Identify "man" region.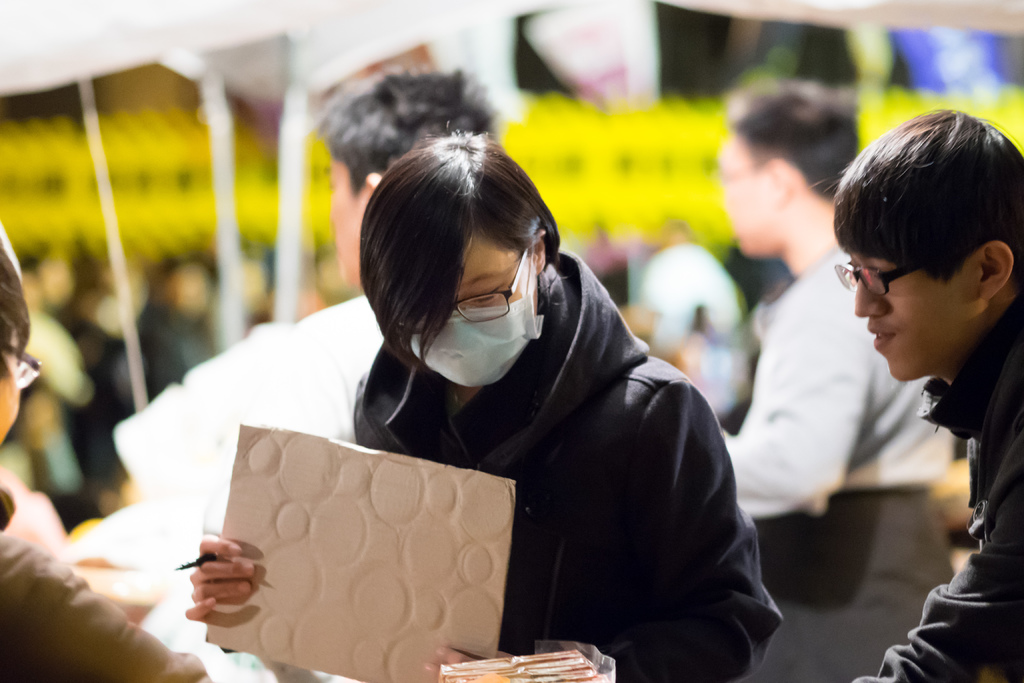
Region: bbox(724, 88, 960, 682).
